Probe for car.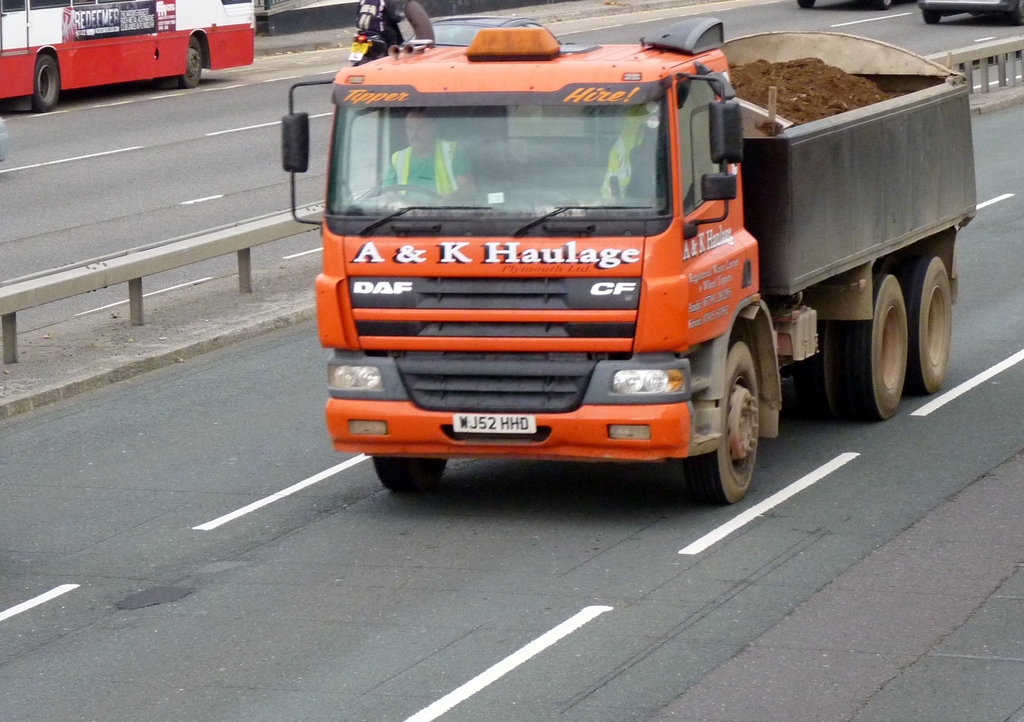
Probe result: l=796, t=0, r=911, b=9.
